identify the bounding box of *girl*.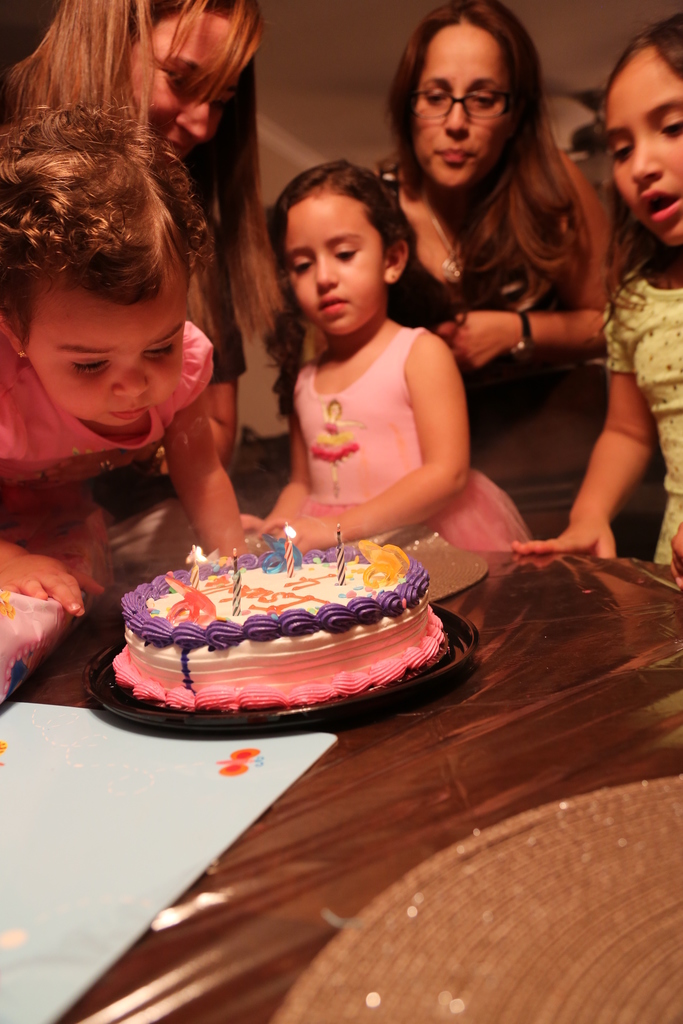
detection(0, 104, 268, 620).
